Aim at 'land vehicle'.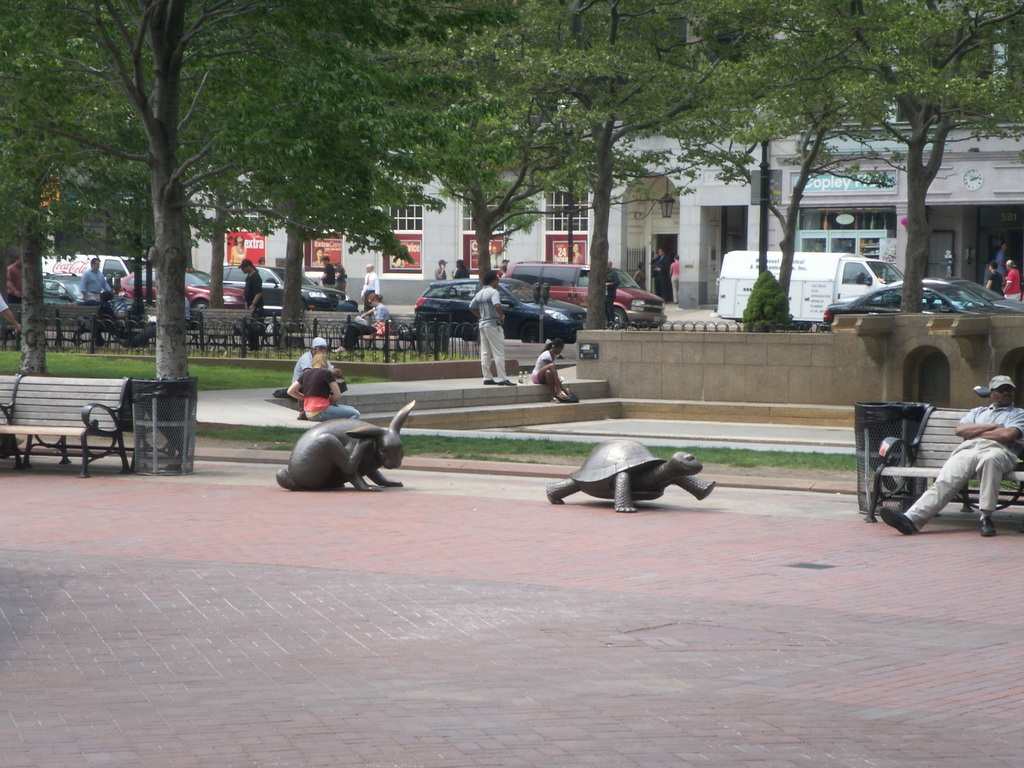
Aimed at (44,273,155,330).
